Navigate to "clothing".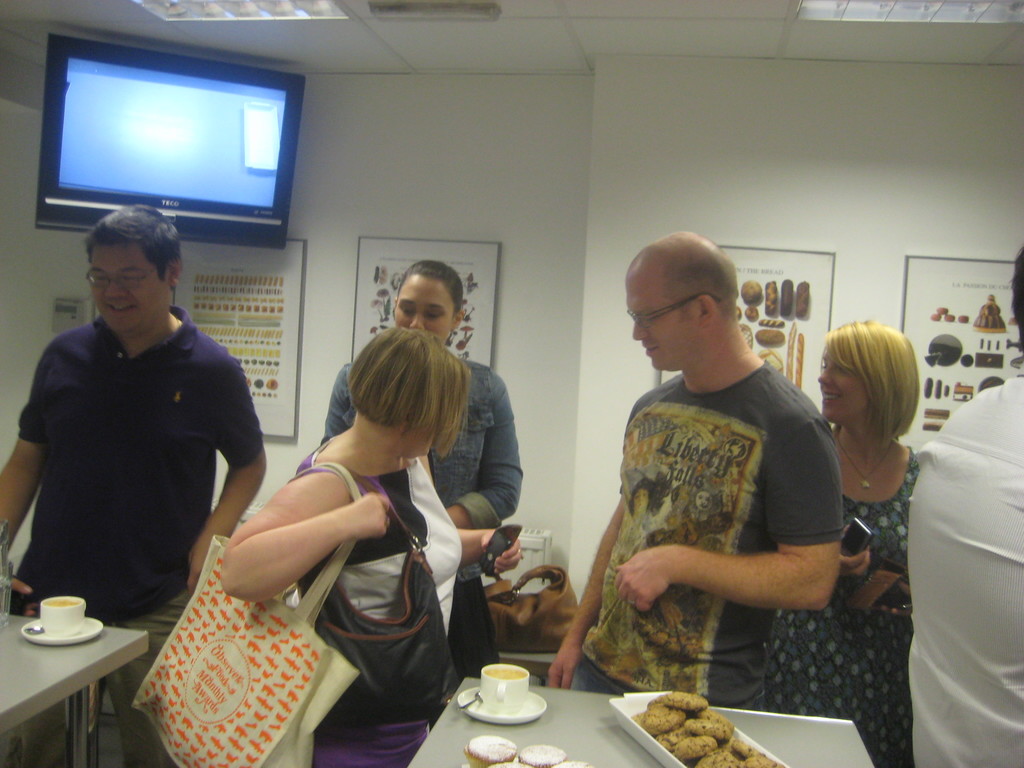
Navigation target: crop(268, 422, 472, 767).
